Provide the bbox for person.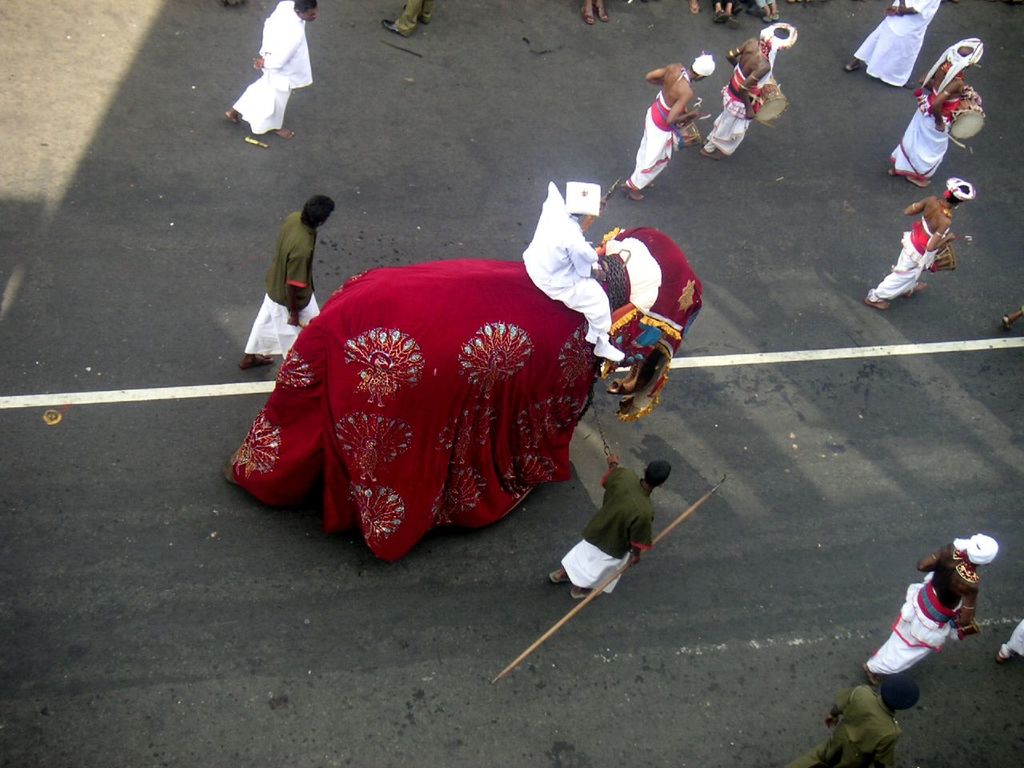
<box>863,535,995,683</box>.
